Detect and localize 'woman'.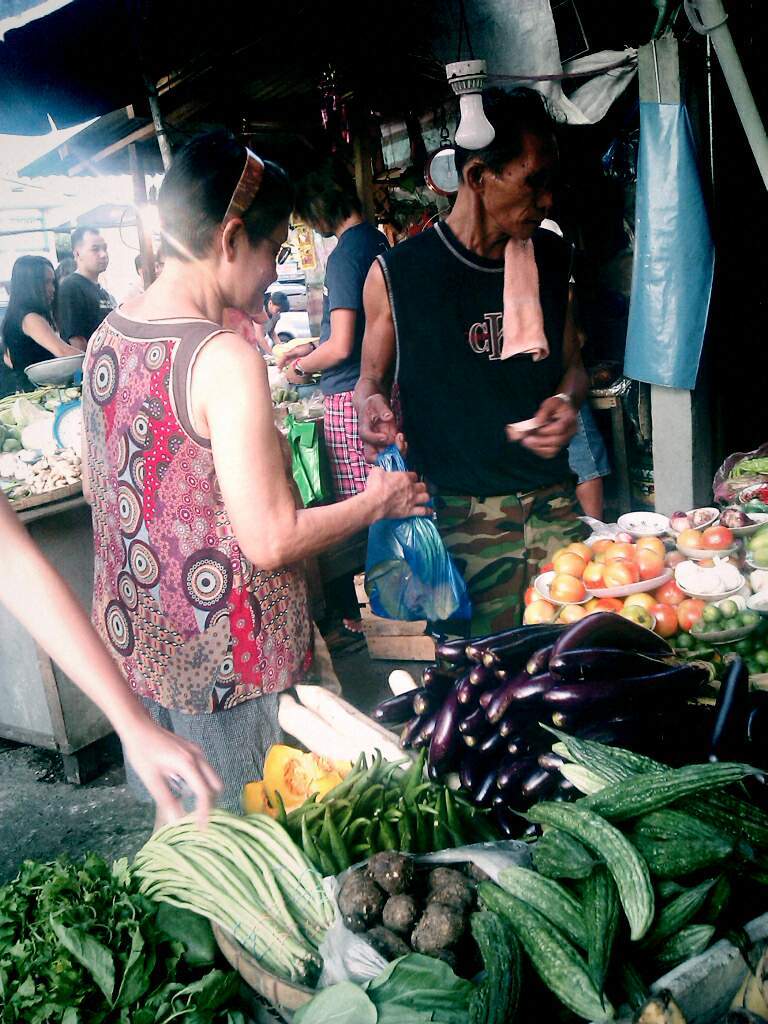
Localized at {"left": 0, "top": 245, "right": 78, "bottom": 391}.
